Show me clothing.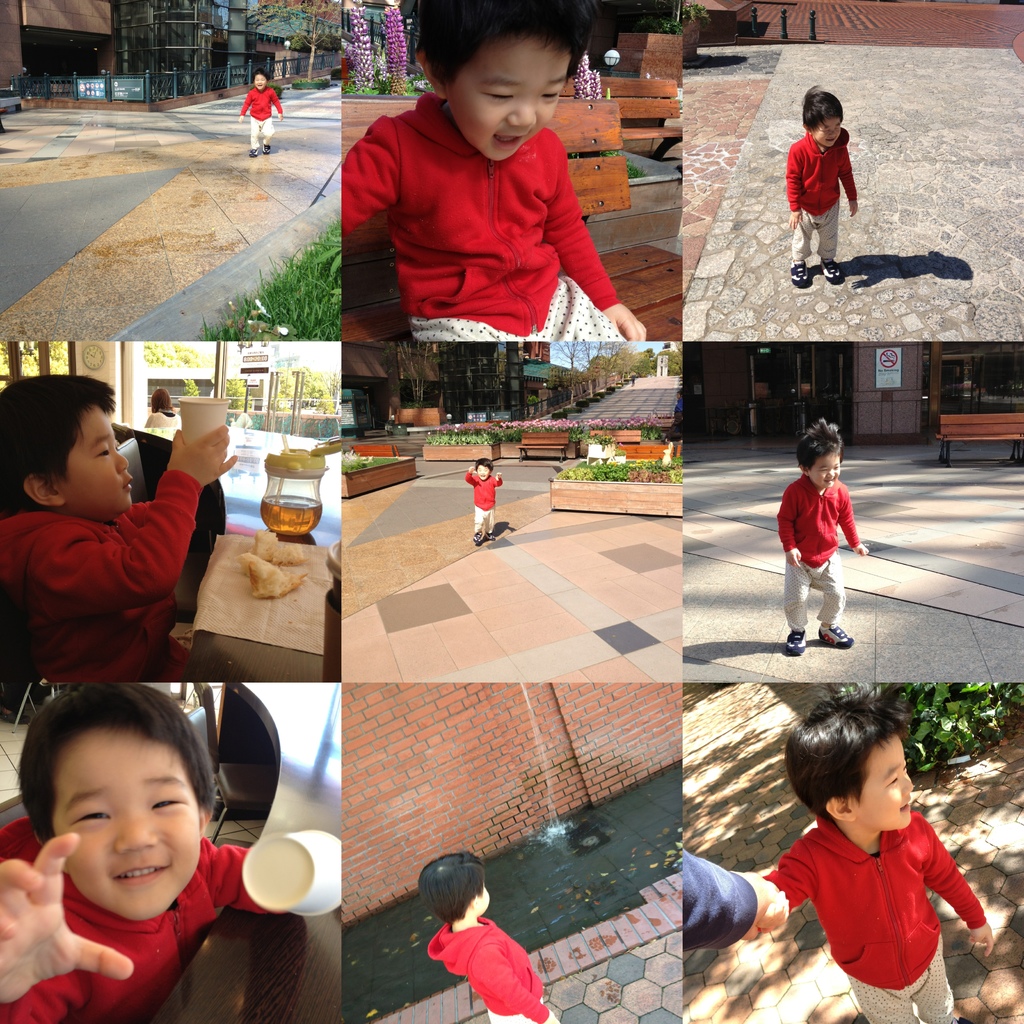
clothing is here: (left=753, top=811, right=989, bottom=1023).
